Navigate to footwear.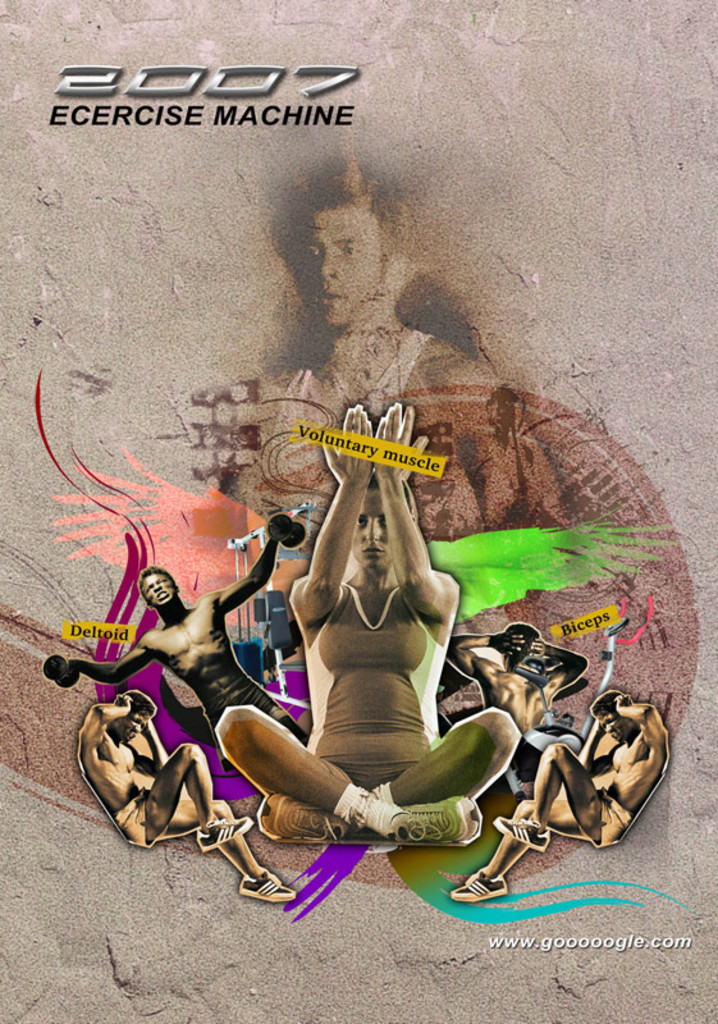
Navigation target: 358:794:416:844.
